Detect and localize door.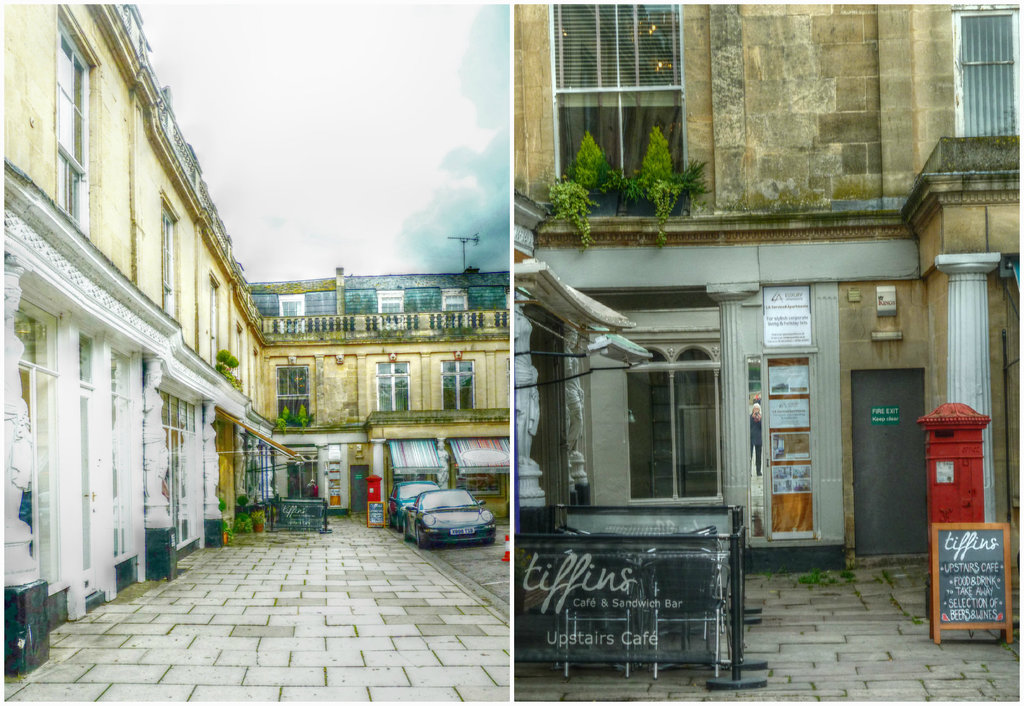
Localized at bbox(326, 460, 341, 506).
